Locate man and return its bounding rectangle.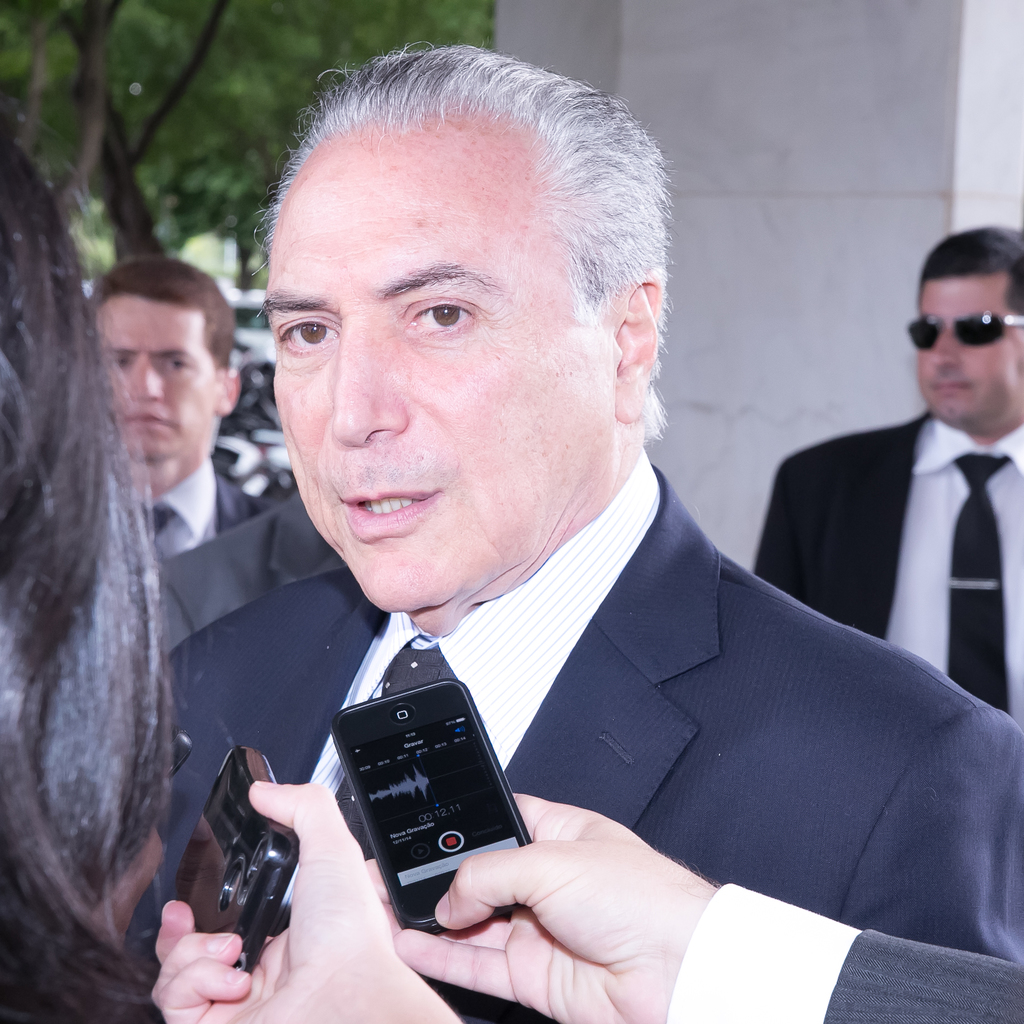
bbox(753, 214, 1023, 750).
